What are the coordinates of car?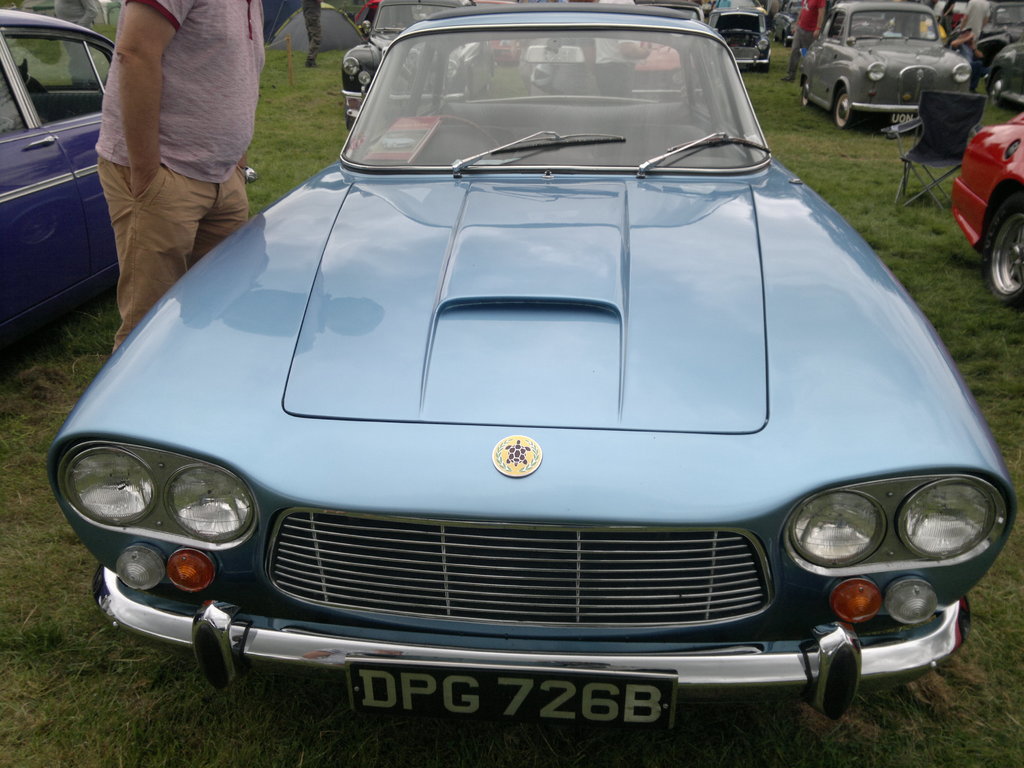
detection(49, 12, 963, 733).
